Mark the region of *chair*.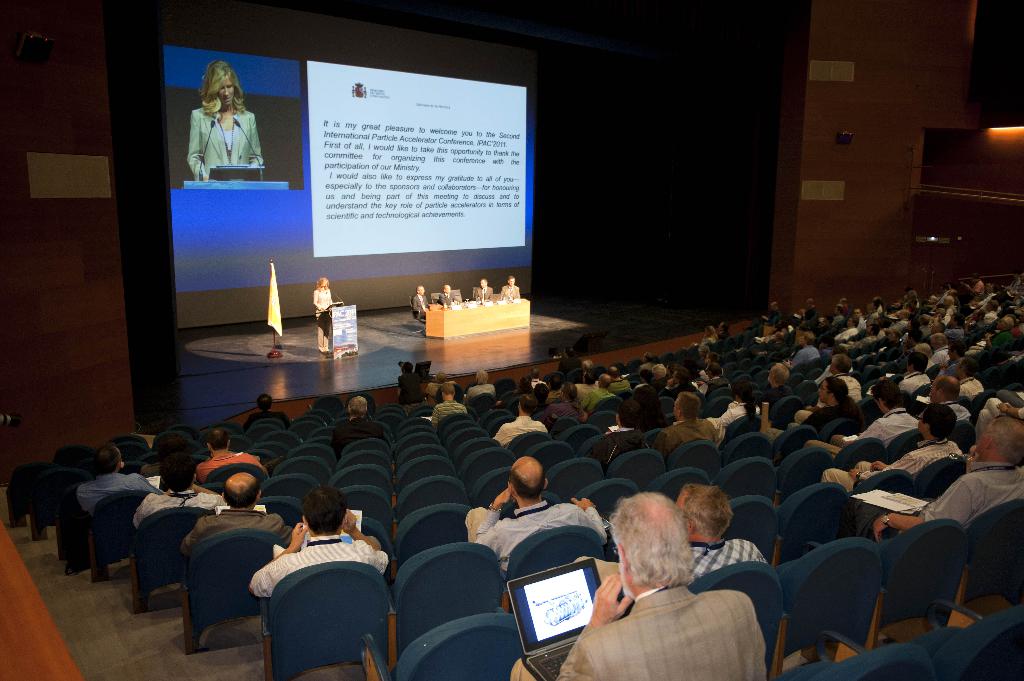
Region: left=56, top=445, right=102, bottom=557.
